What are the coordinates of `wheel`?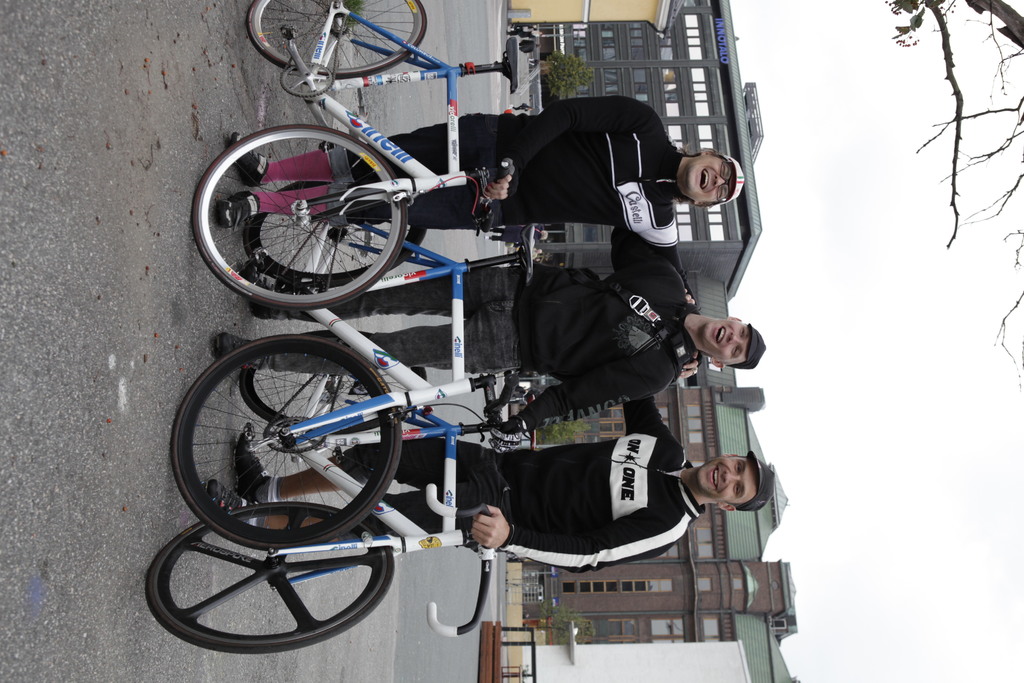
[235, 366, 430, 433].
